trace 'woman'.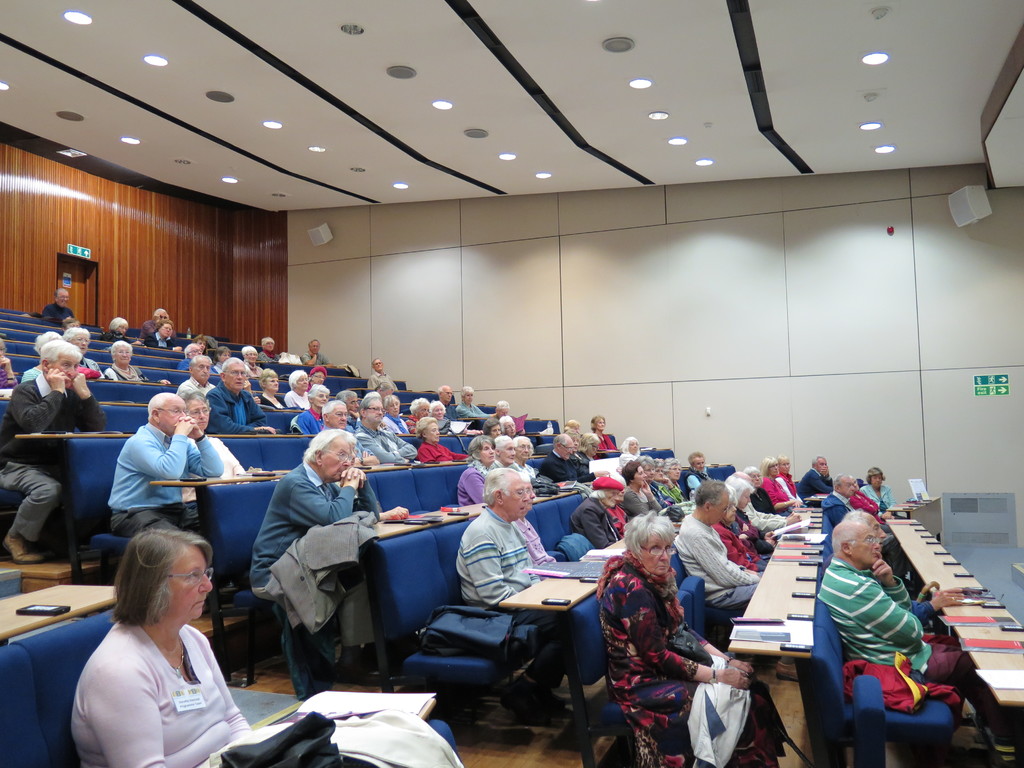
Traced to <region>378, 396, 411, 436</region>.
